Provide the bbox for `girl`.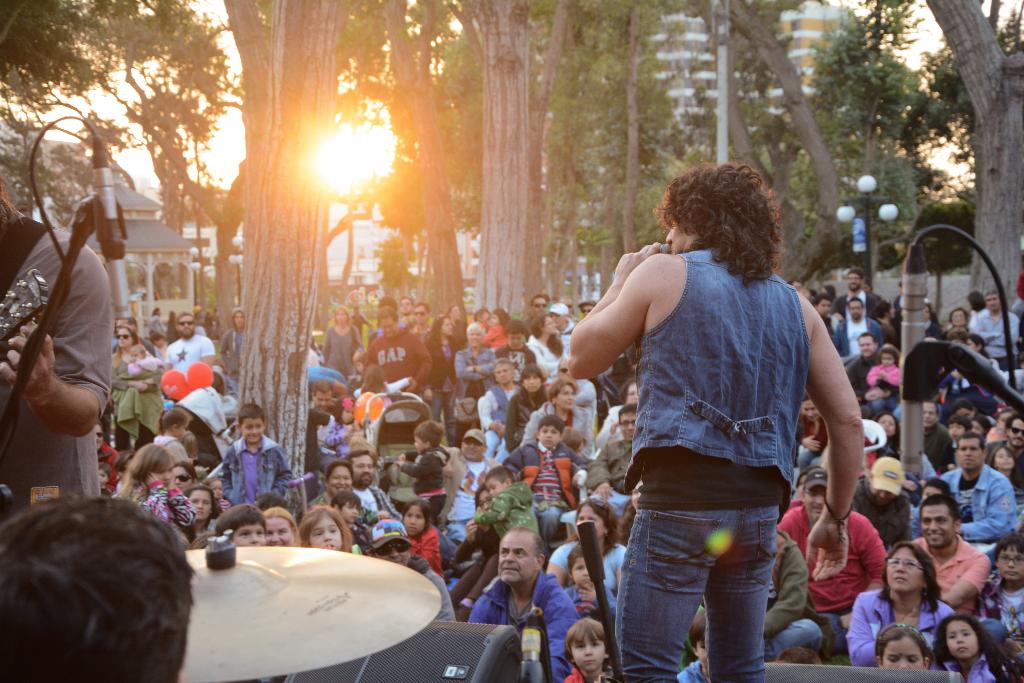
[399,497,442,576].
